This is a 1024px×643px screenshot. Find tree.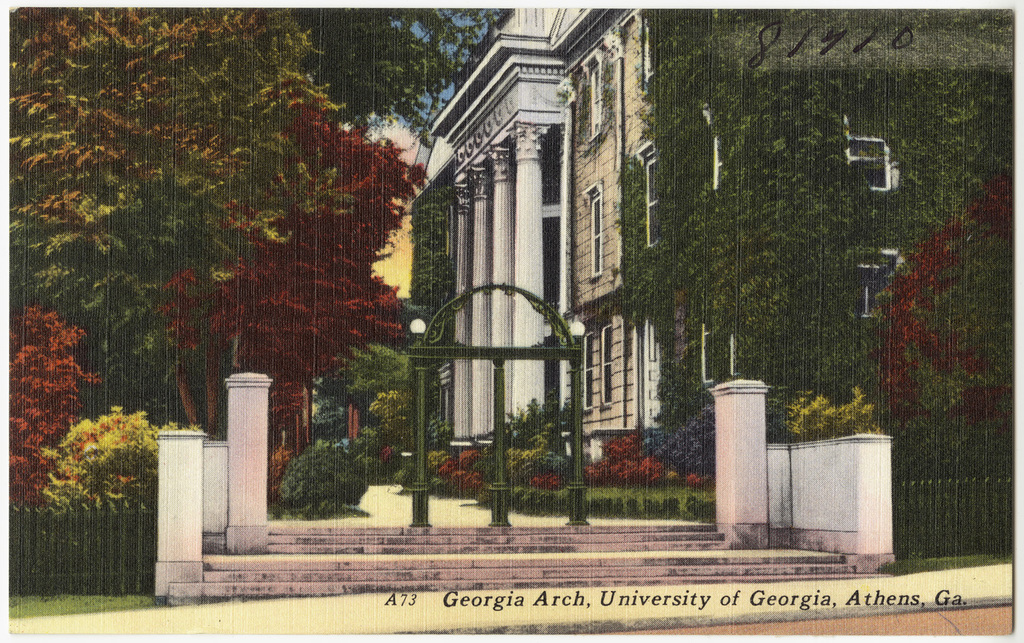
Bounding box: [280,5,495,159].
